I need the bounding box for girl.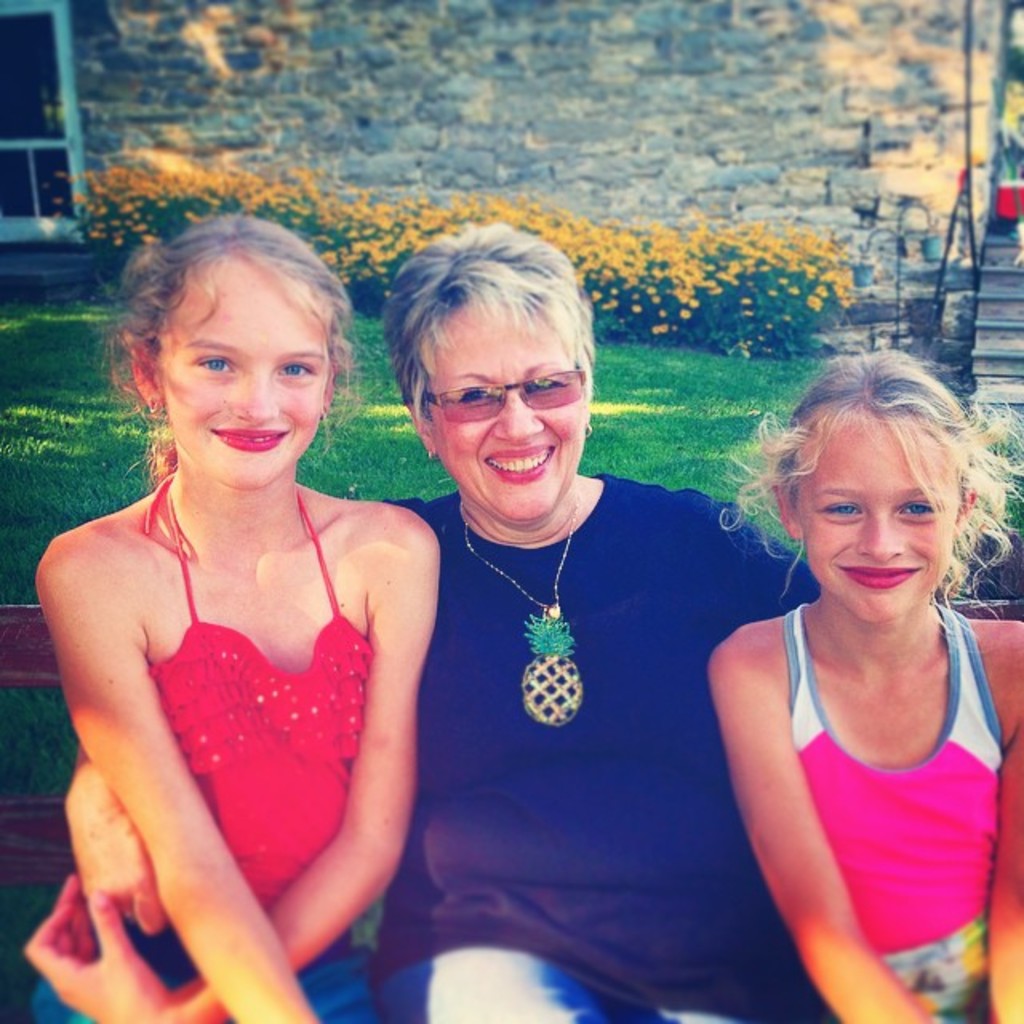
Here it is: select_region(19, 216, 442, 1022).
